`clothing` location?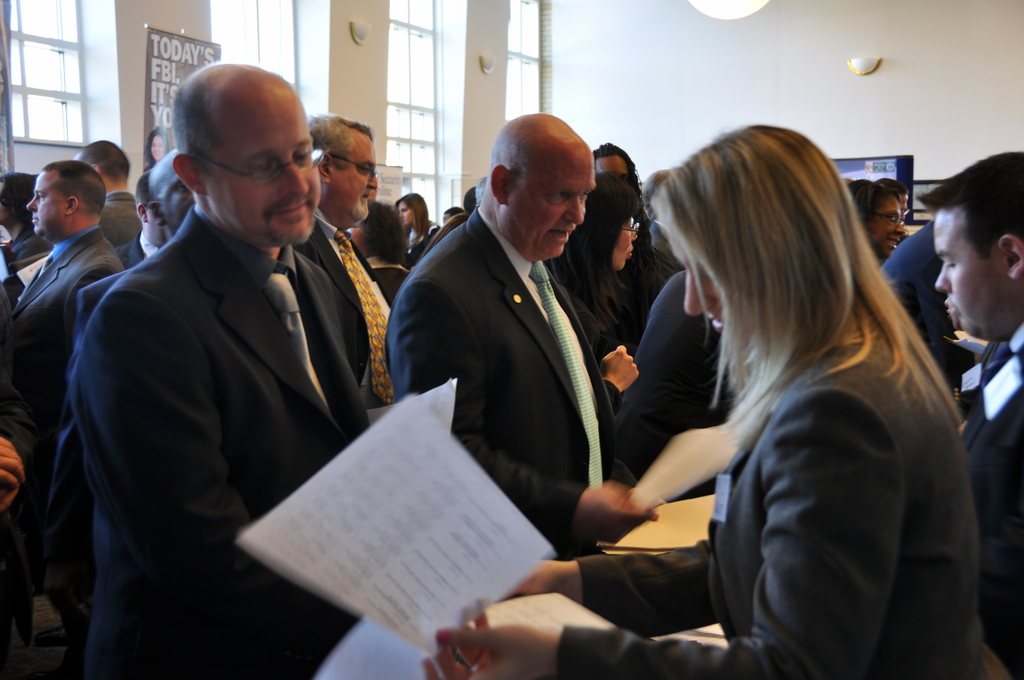
box(385, 192, 618, 587)
